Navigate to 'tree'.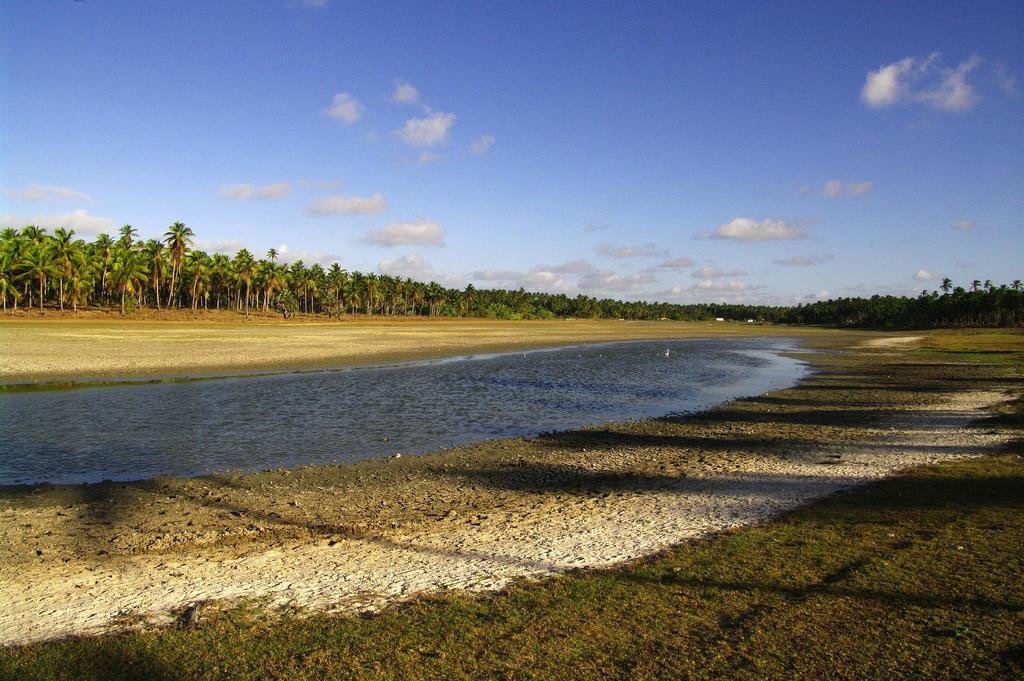
Navigation target: [x1=940, y1=275, x2=952, y2=297].
